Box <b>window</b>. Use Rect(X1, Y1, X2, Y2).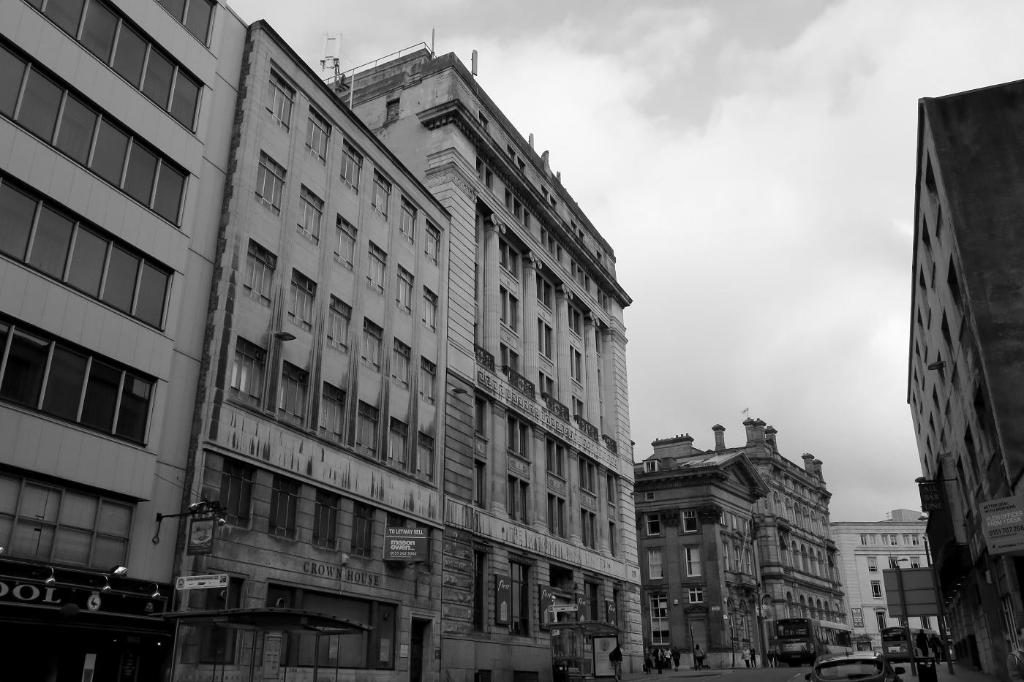
Rect(568, 257, 590, 295).
